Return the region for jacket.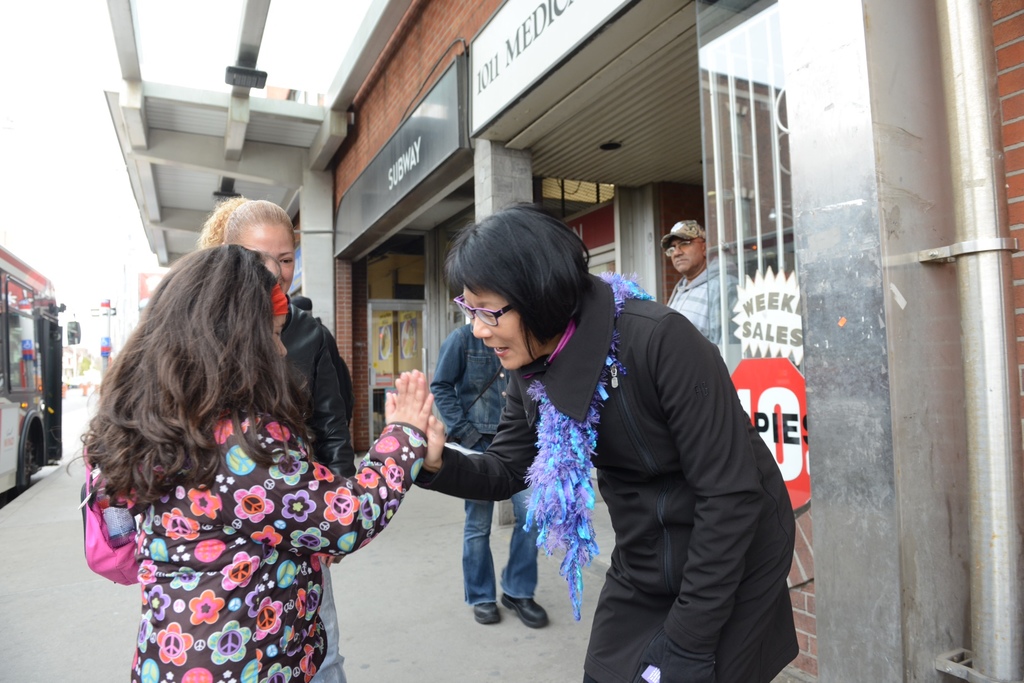
279 306 358 473.
